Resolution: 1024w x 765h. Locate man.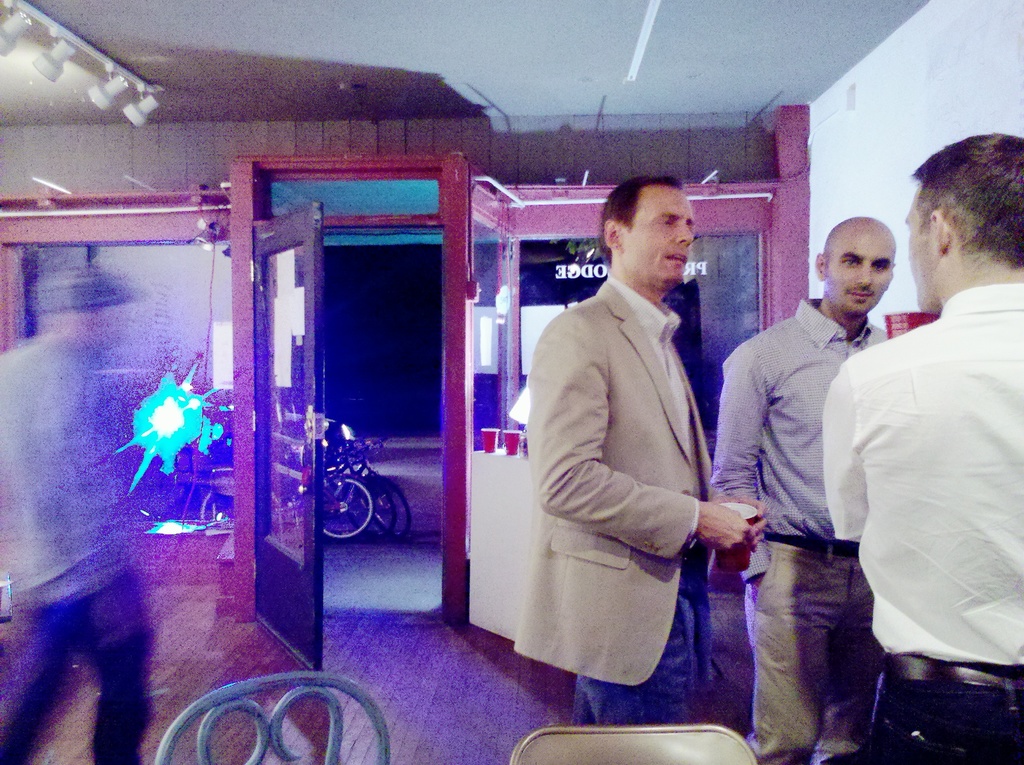
{"left": 820, "top": 131, "right": 1023, "bottom": 764}.
